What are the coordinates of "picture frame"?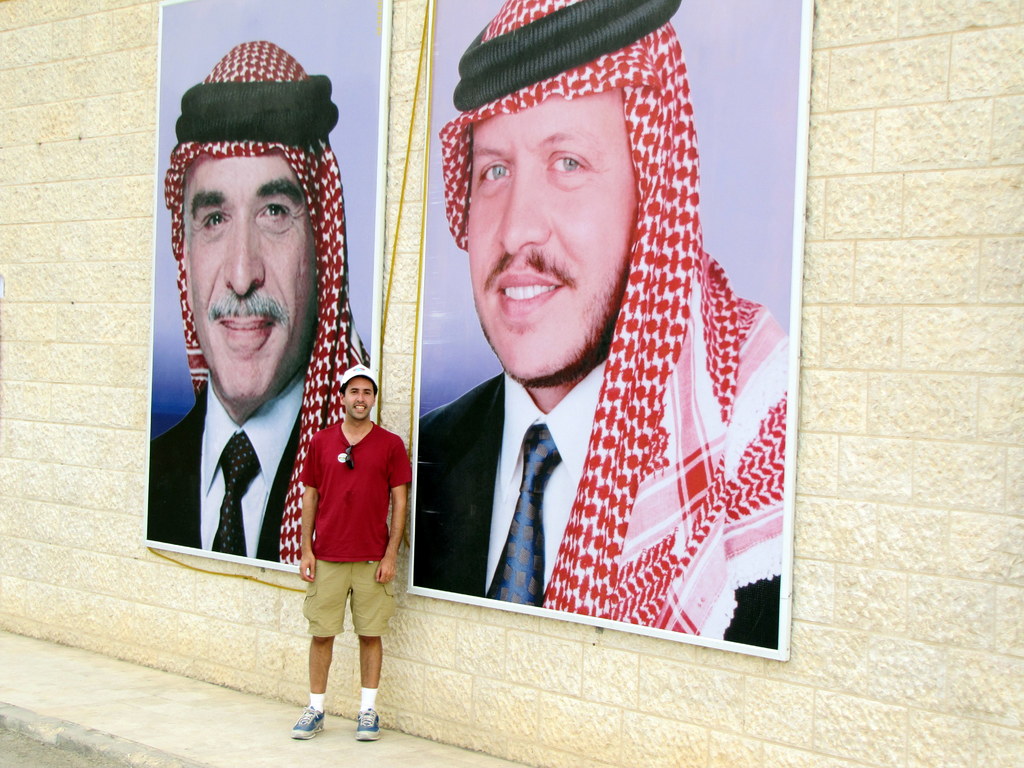
141,0,392,574.
